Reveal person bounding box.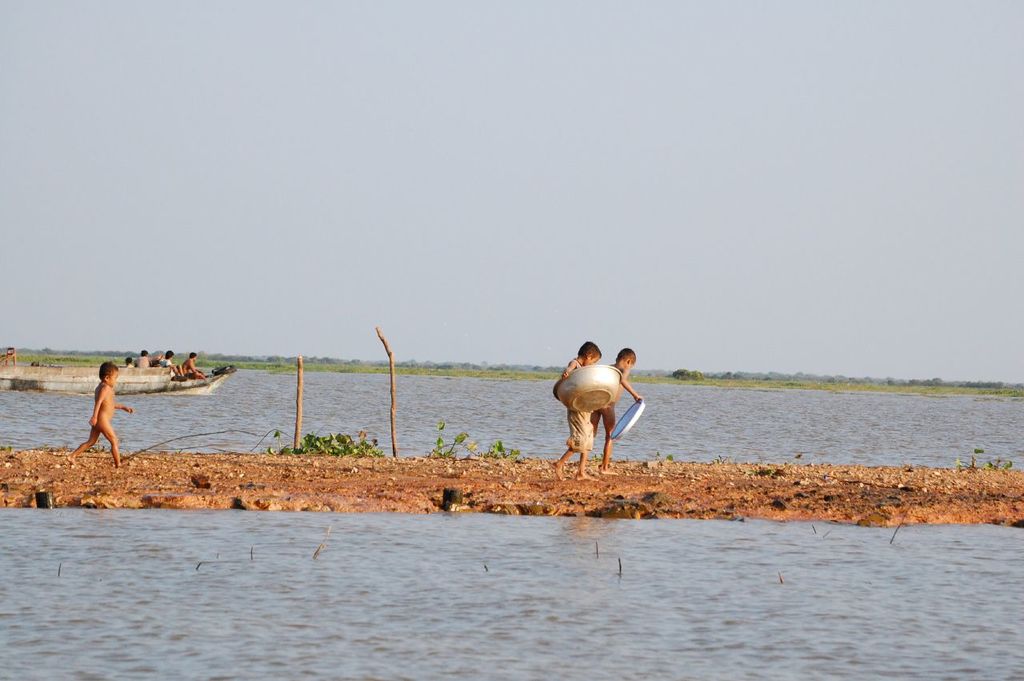
Revealed: x1=585 y1=343 x2=643 y2=463.
